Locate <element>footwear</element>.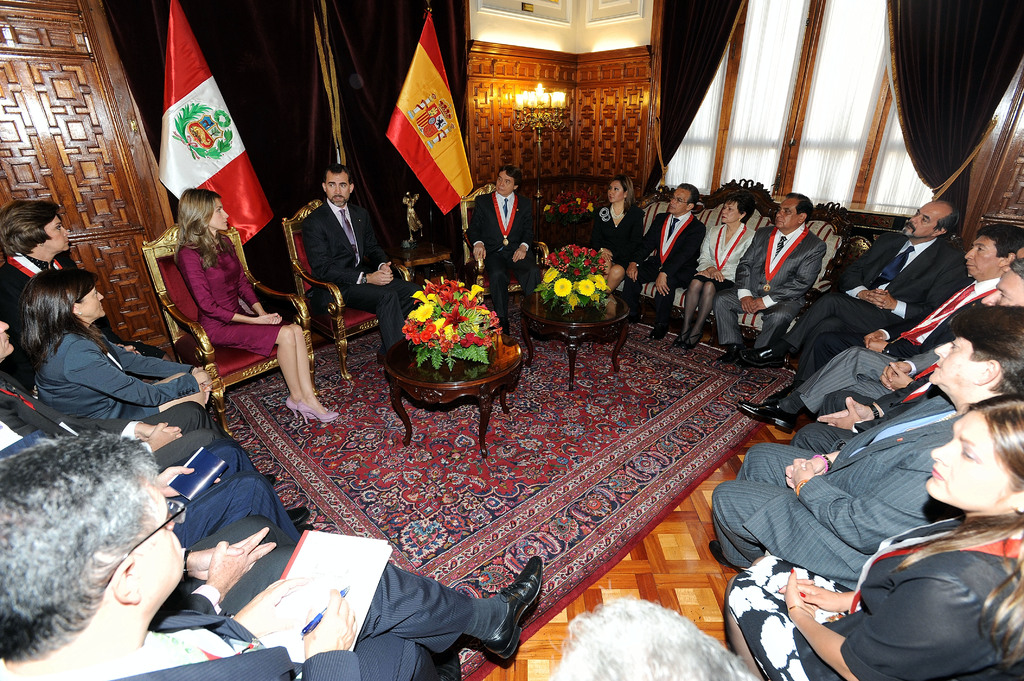
Bounding box: [673,332,692,348].
